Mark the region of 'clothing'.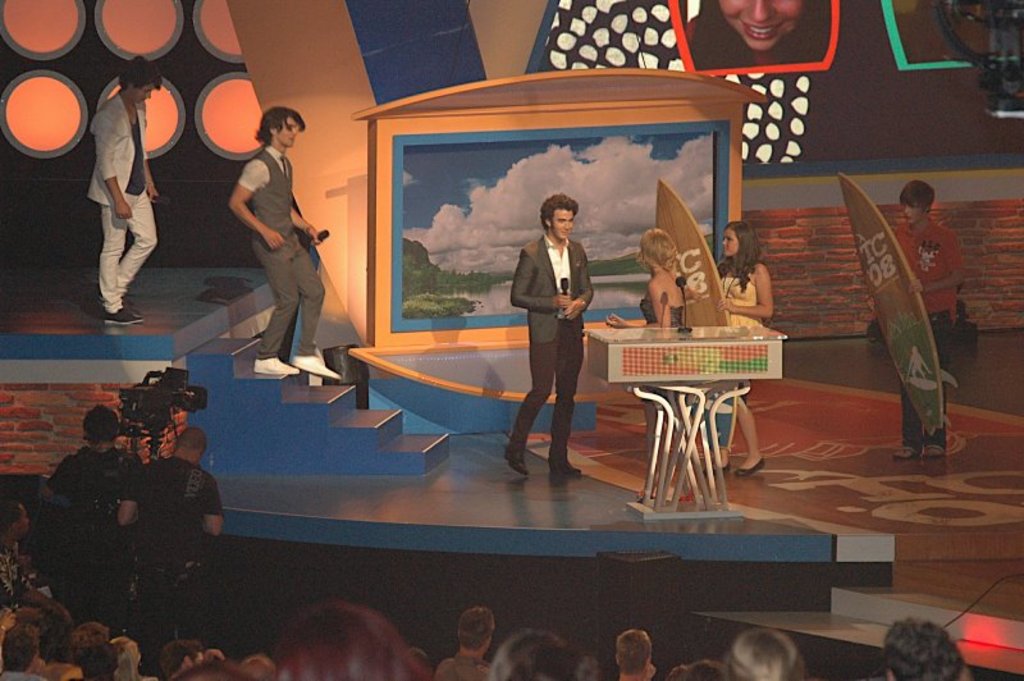
Region: 83:97:168:319.
